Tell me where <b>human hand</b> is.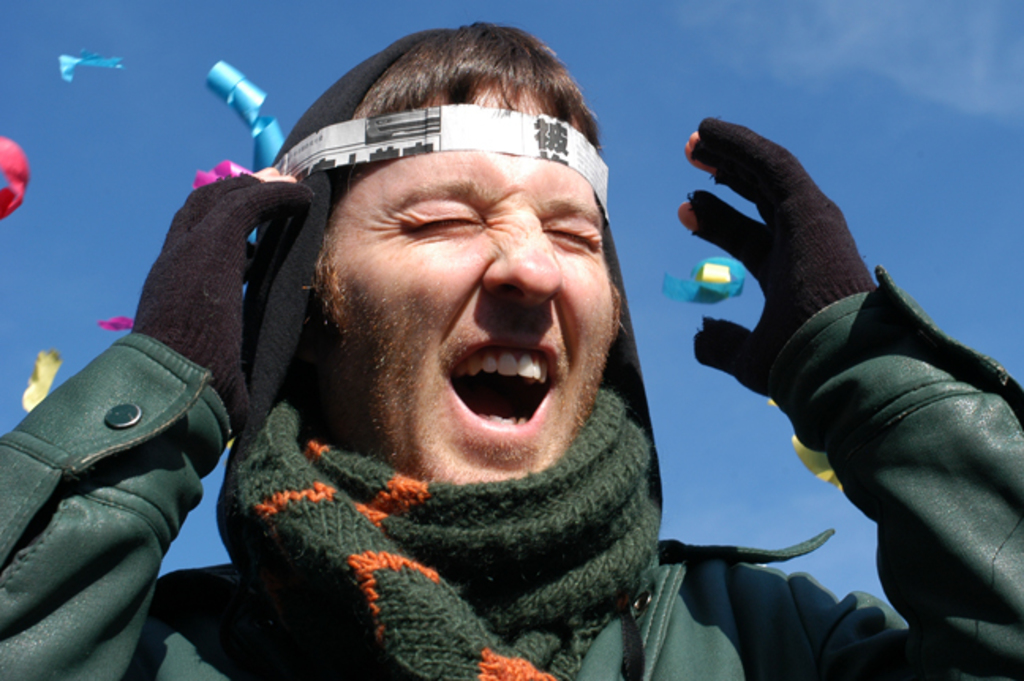
<b>human hand</b> is at bbox=(694, 163, 994, 556).
